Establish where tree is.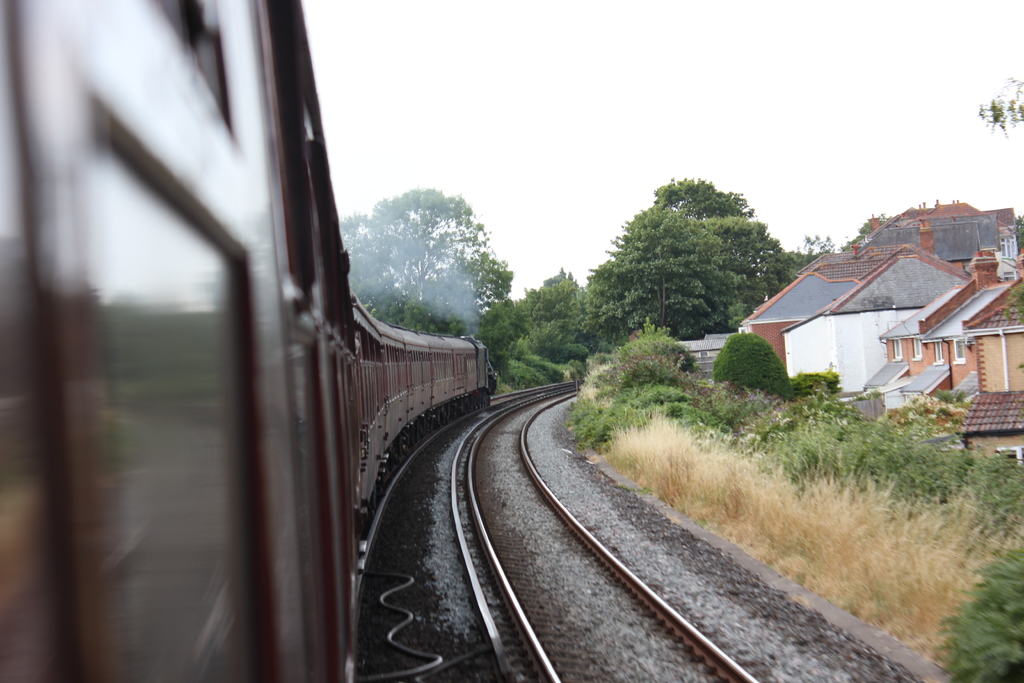
Established at l=340, t=178, r=513, b=332.
